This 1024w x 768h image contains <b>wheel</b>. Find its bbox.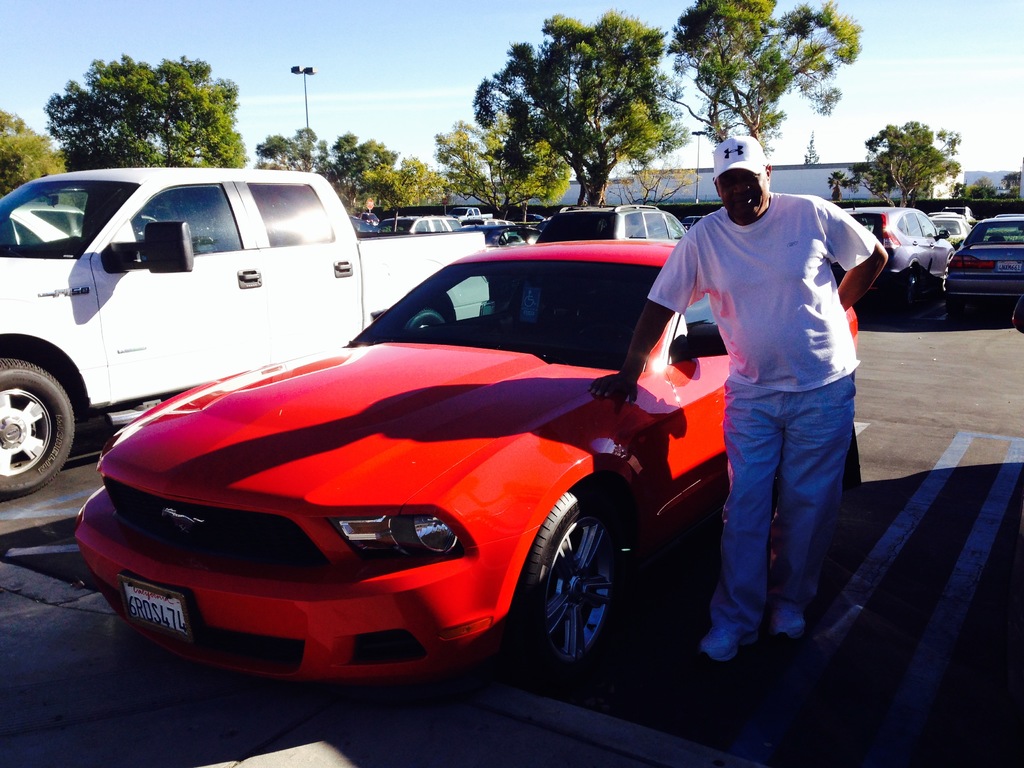
(x1=908, y1=270, x2=916, y2=304).
